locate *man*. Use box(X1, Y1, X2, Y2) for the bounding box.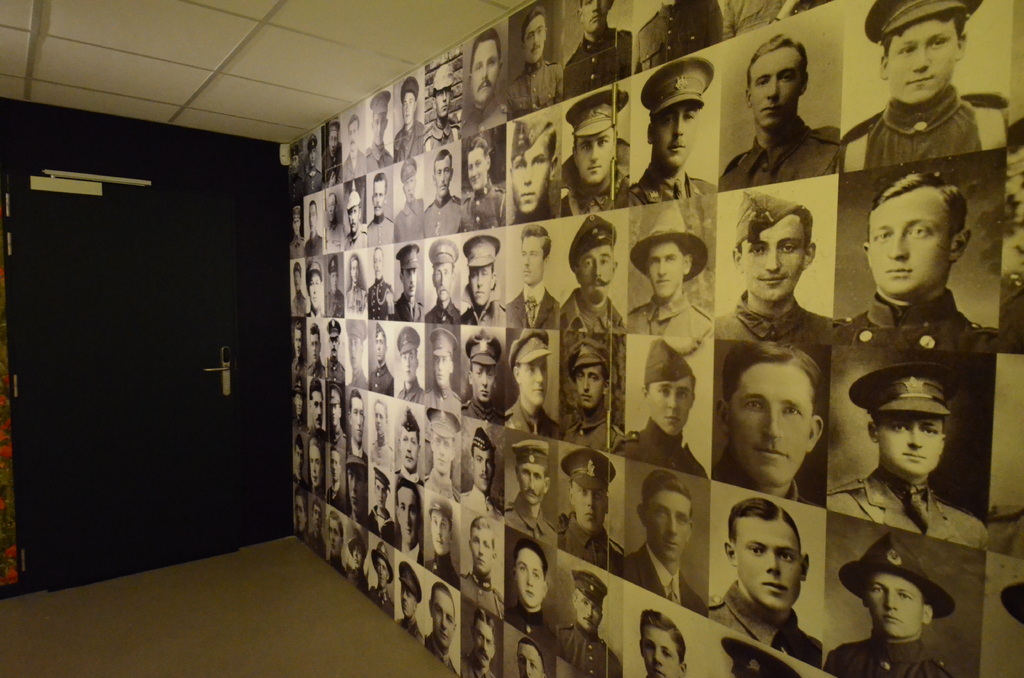
box(342, 324, 369, 389).
